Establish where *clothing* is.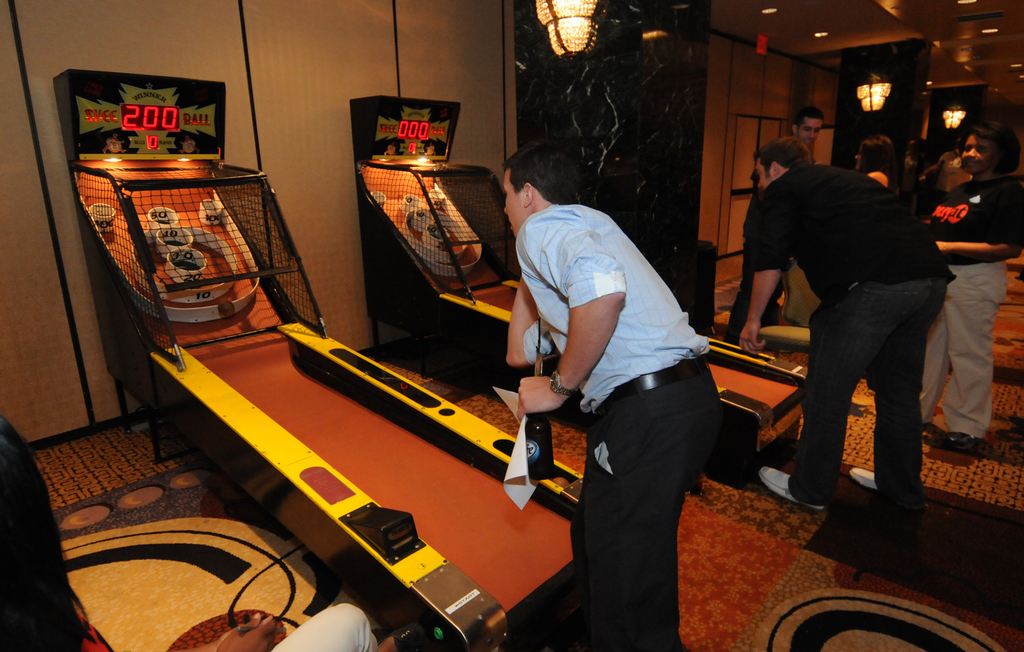
Established at bbox(513, 204, 720, 651).
